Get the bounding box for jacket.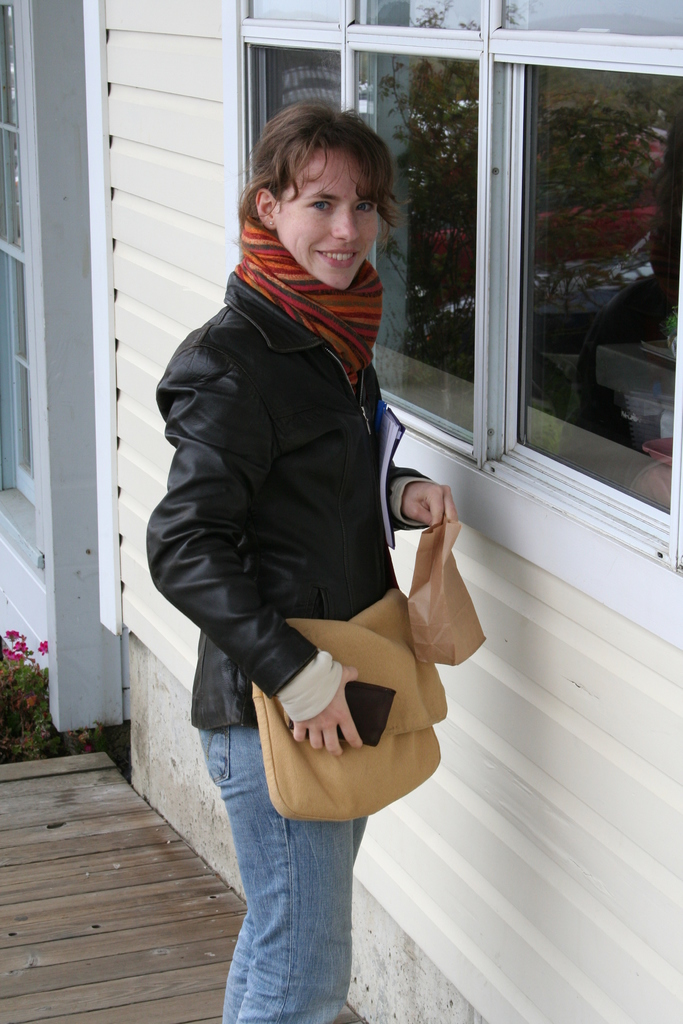
146 145 440 727.
